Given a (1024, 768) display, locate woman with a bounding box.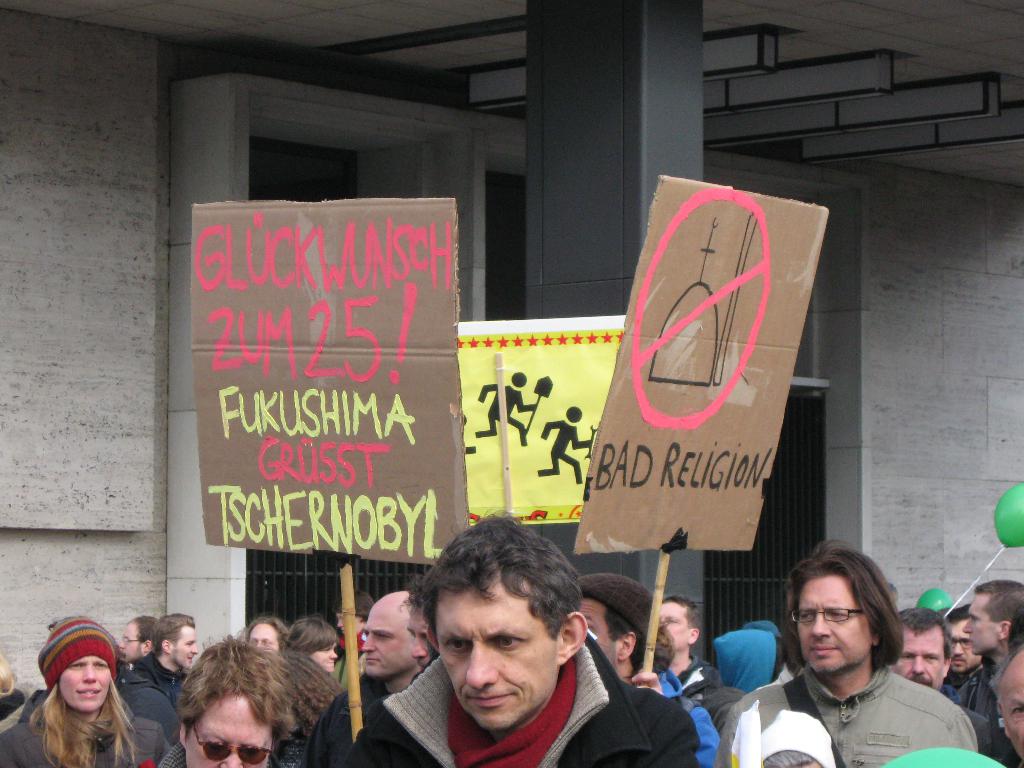
Located: [x1=9, y1=621, x2=144, y2=767].
